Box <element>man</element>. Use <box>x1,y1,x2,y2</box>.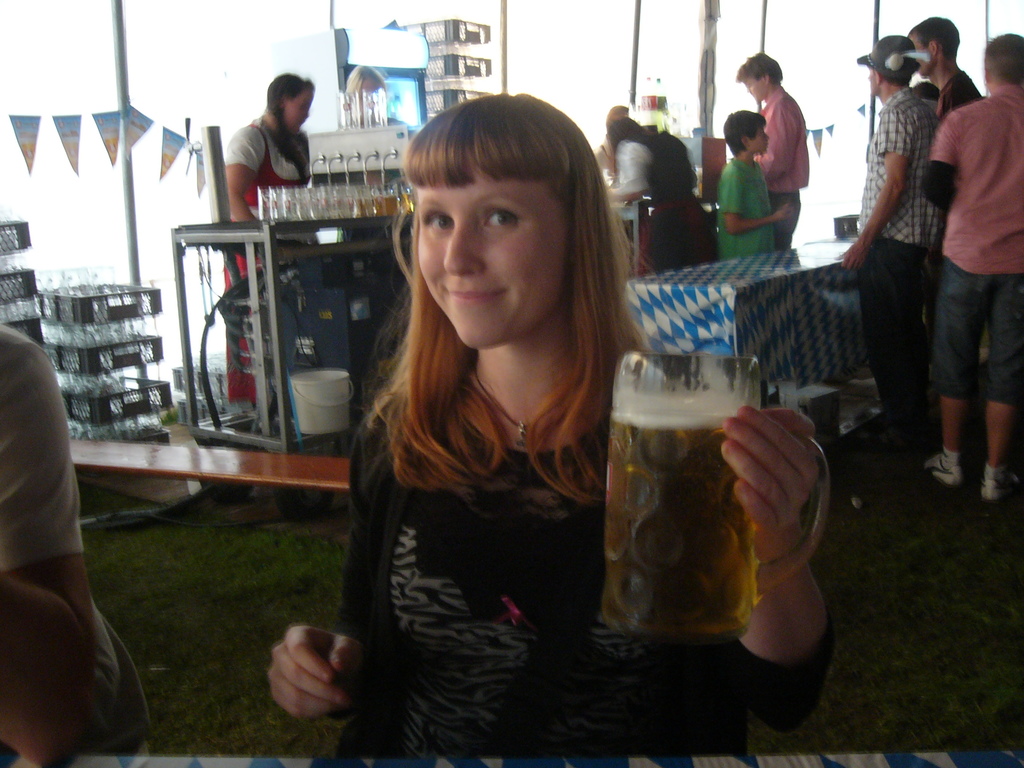
<box>907,3,1023,523</box>.
